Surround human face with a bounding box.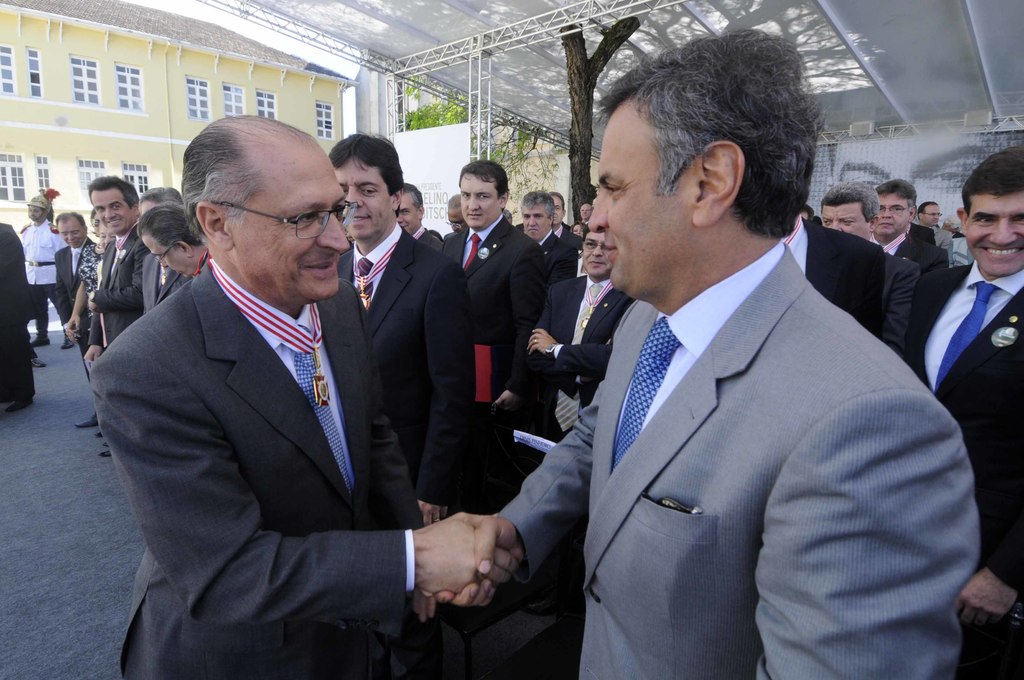
Rect(588, 100, 689, 293).
